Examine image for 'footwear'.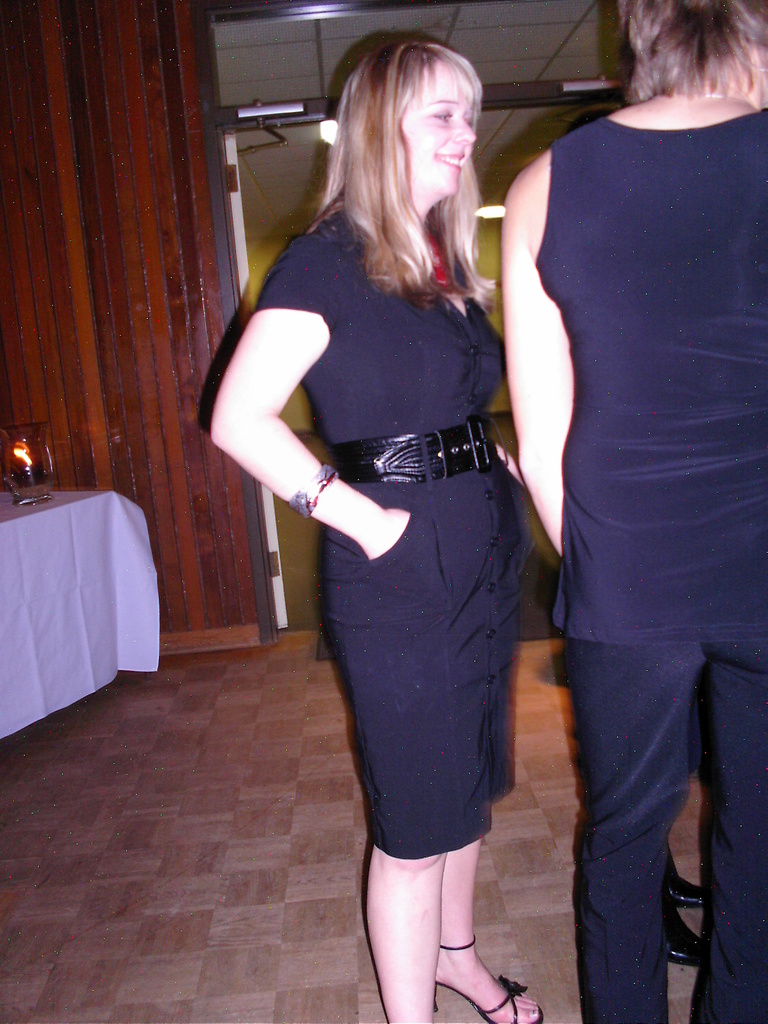
Examination result: locate(664, 856, 706, 908).
